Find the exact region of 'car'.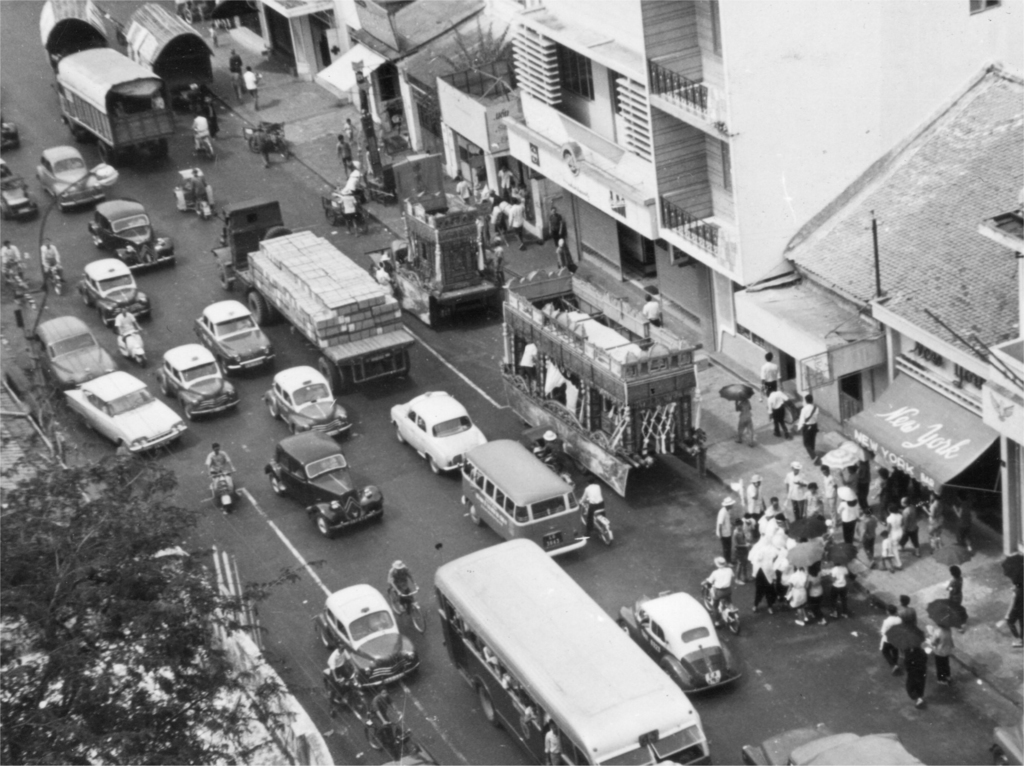
Exact region: 989,721,1023,765.
